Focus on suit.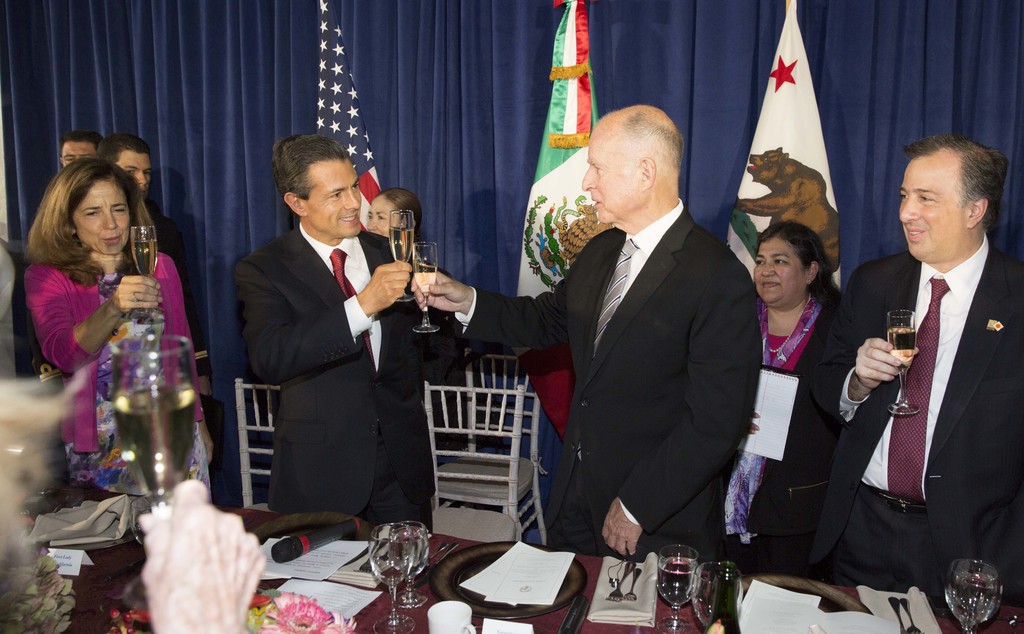
Focused at <box>447,199,760,569</box>.
